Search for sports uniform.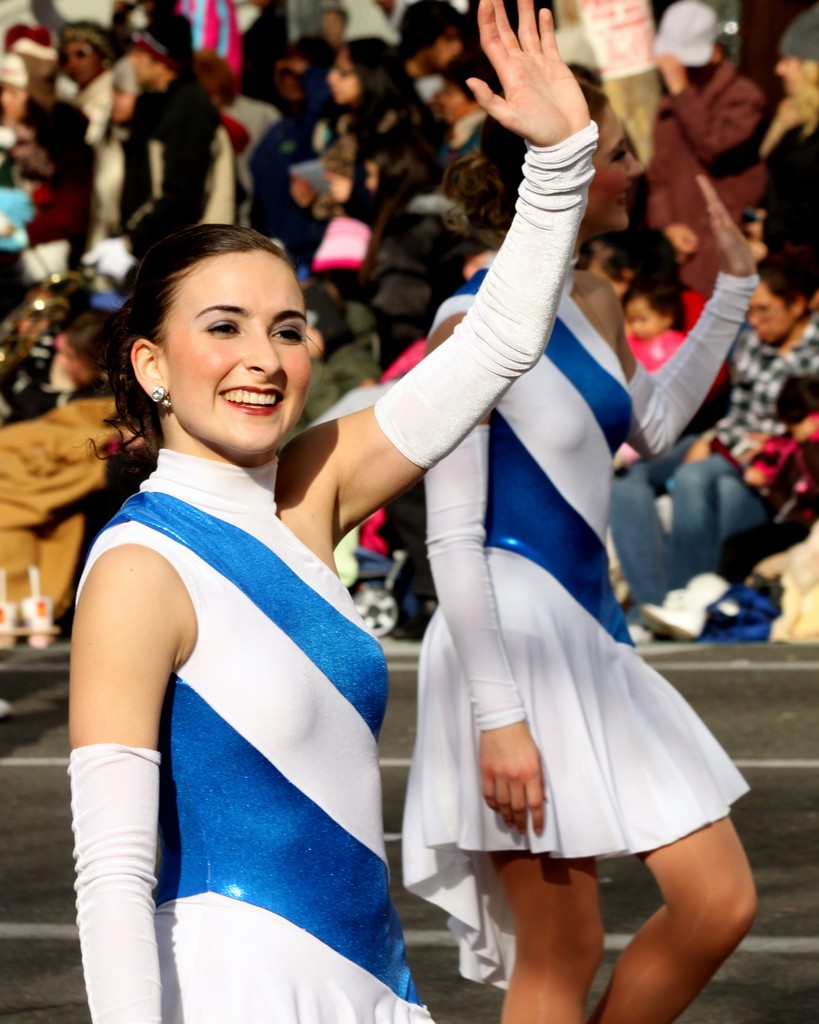
Found at pyautogui.locateOnScreen(57, 120, 599, 1023).
